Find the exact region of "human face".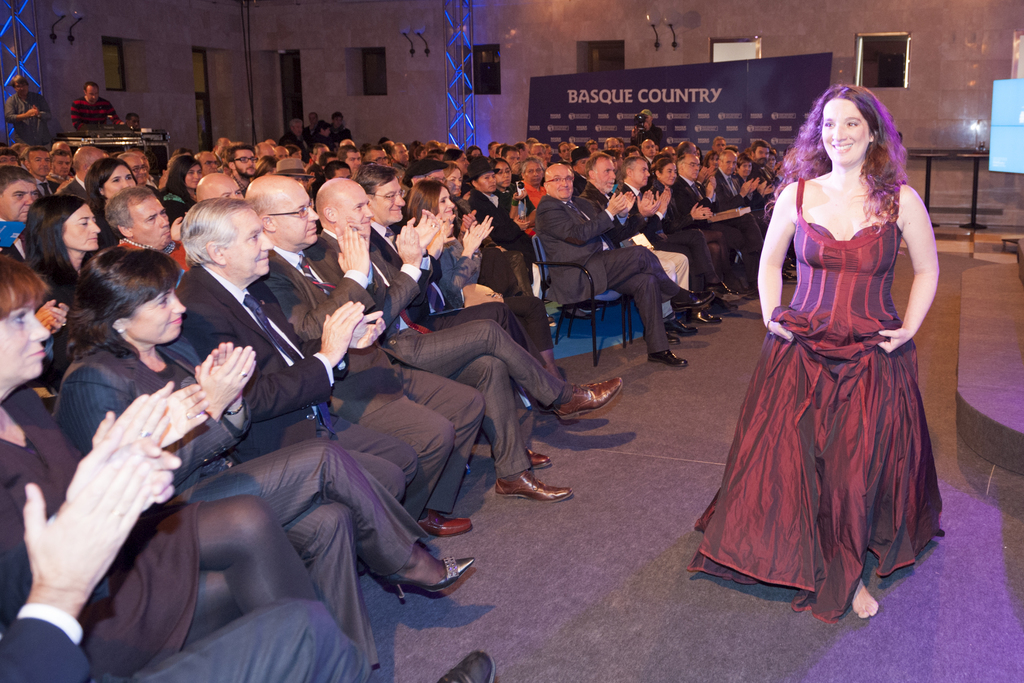
Exact region: (618,156,625,170).
